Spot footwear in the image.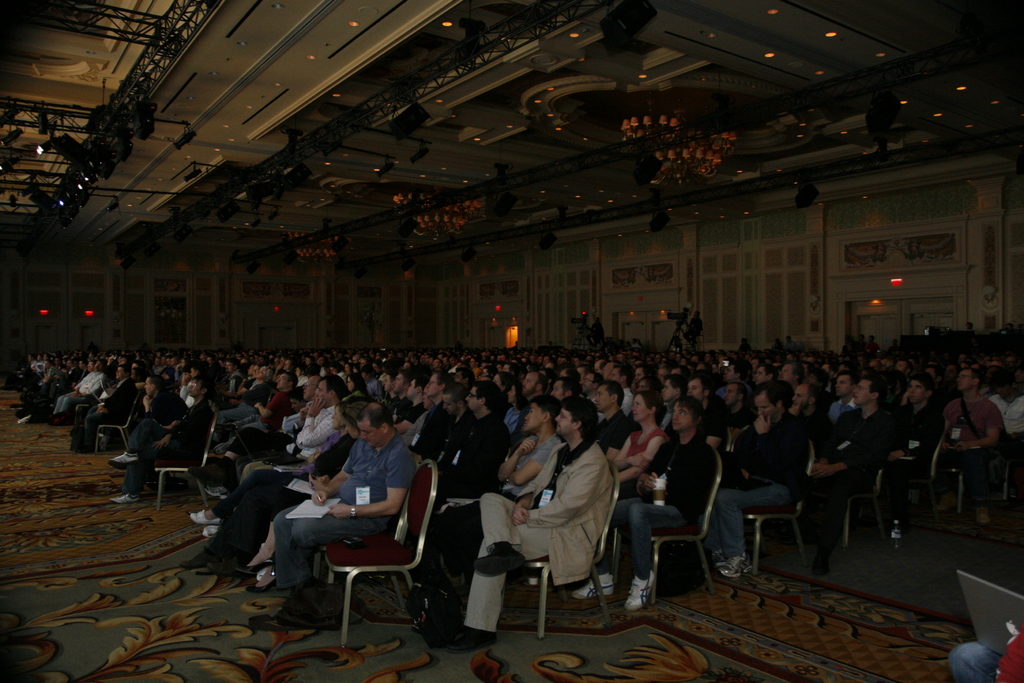
footwear found at {"left": 111, "top": 495, "right": 145, "bottom": 504}.
